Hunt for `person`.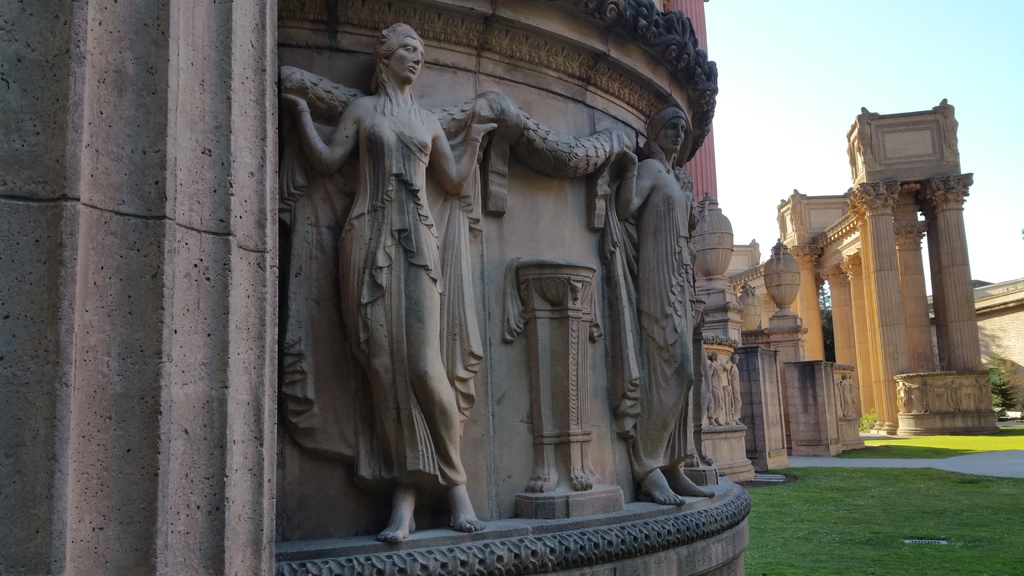
Hunted down at {"x1": 728, "y1": 350, "x2": 746, "y2": 424}.
